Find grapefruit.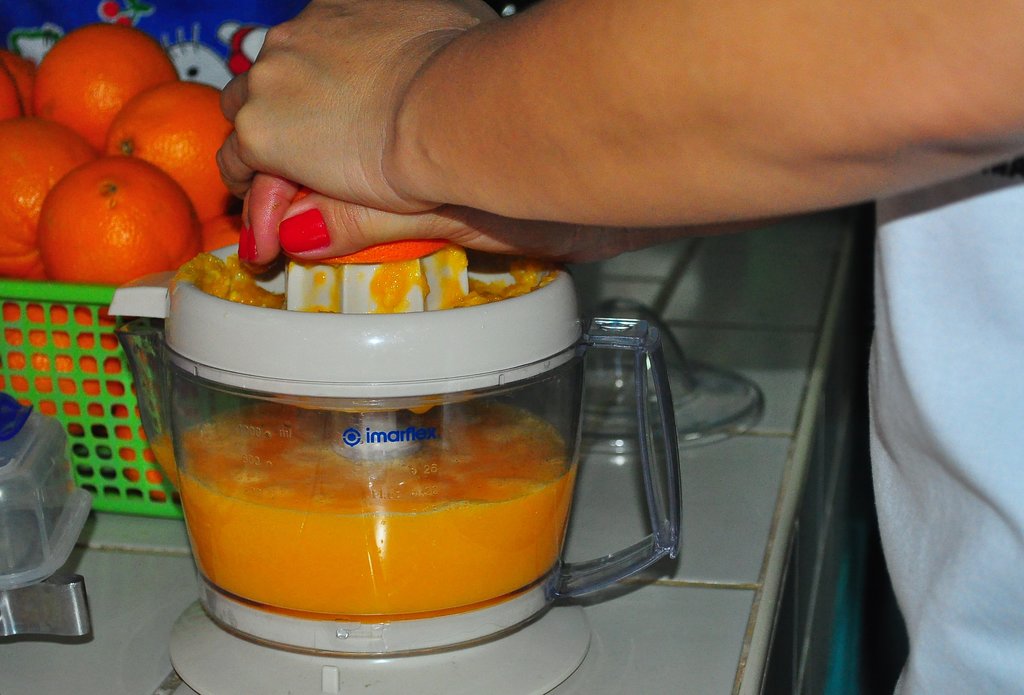
bbox=(2, 296, 122, 427).
